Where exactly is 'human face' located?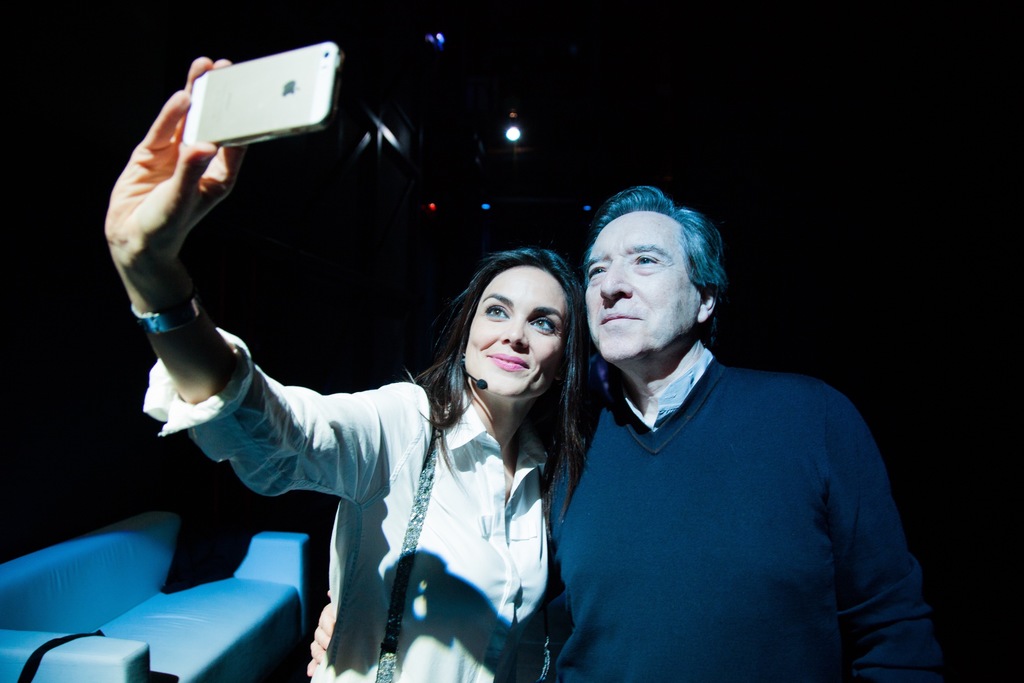
Its bounding box is l=584, t=213, r=700, b=363.
